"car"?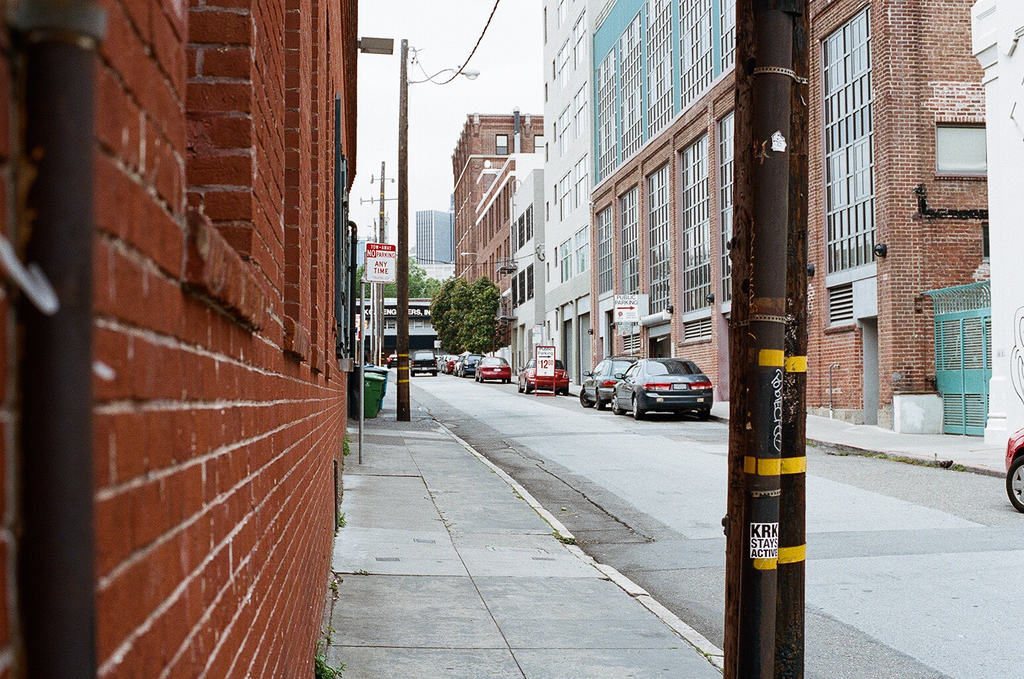
box=[996, 427, 1023, 522]
